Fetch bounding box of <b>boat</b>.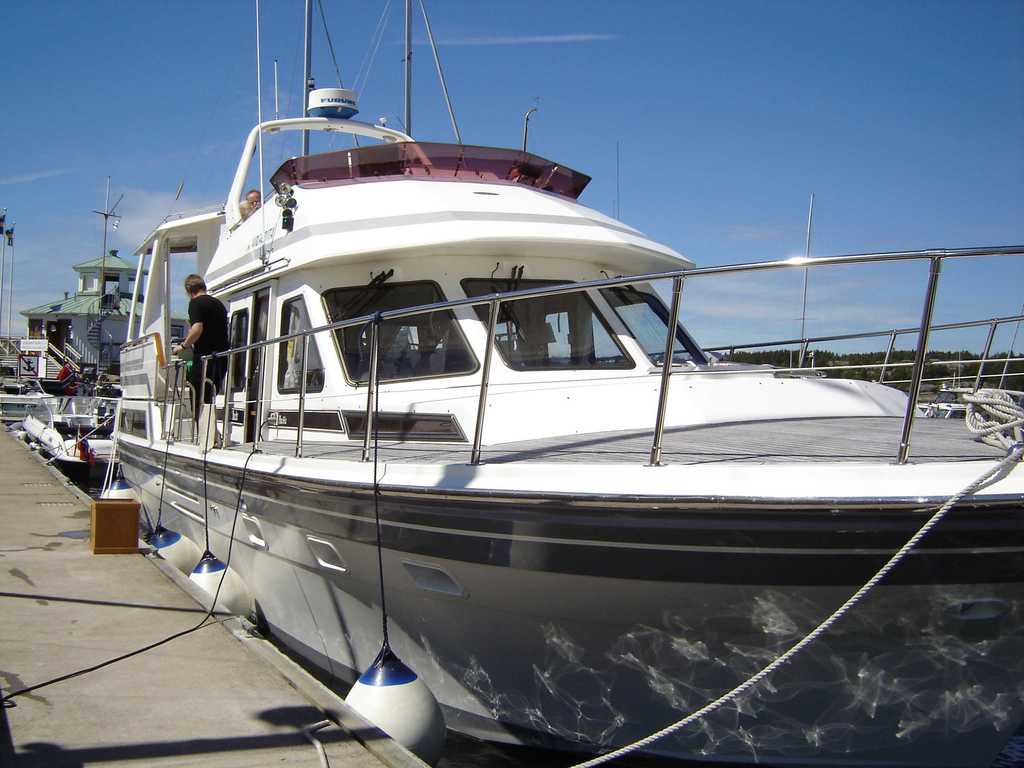
Bbox: <bbox>59, 8, 1009, 718</bbox>.
